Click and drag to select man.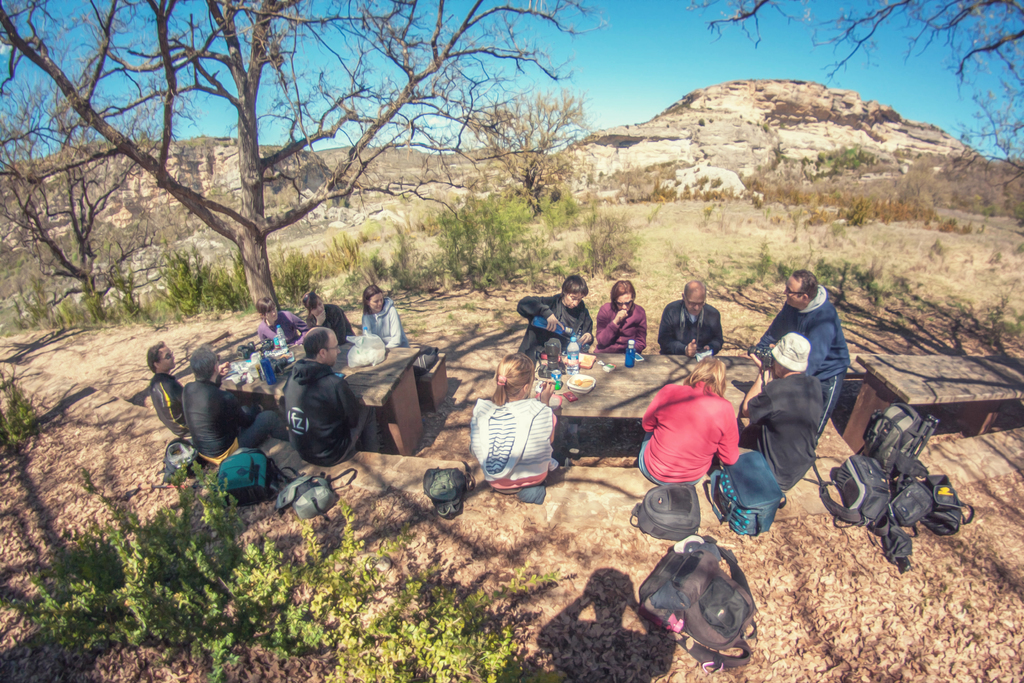
Selection: 149,339,218,454.
